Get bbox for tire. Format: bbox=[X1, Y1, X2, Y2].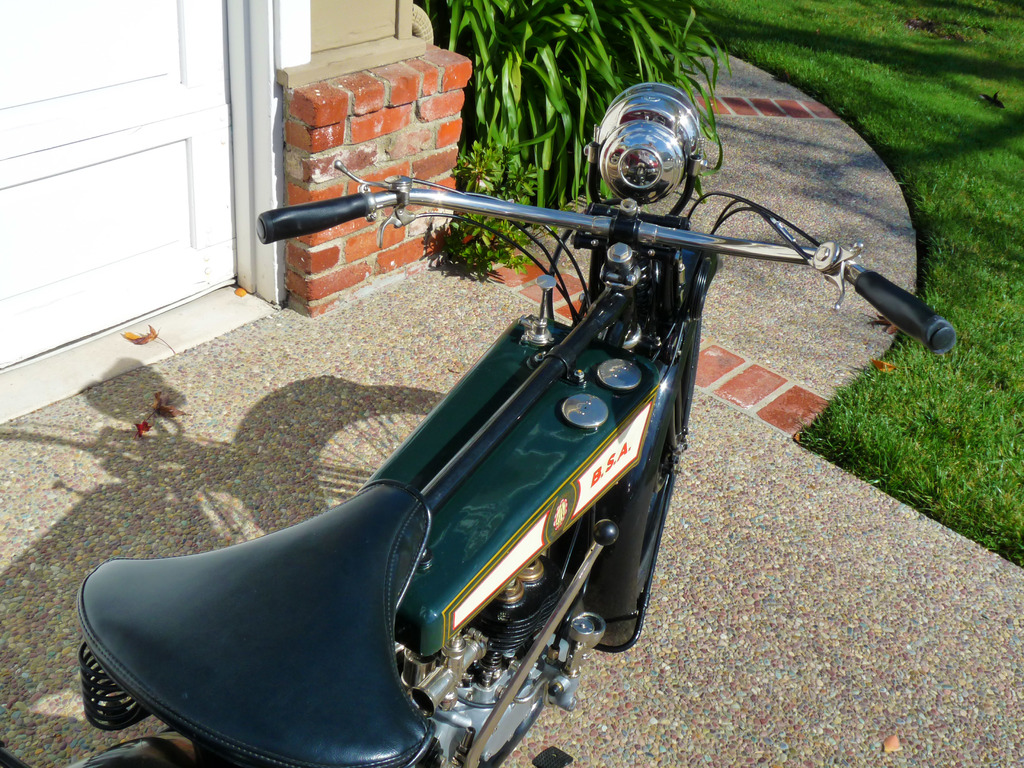
bbox=[640, 318, 700, 597].
